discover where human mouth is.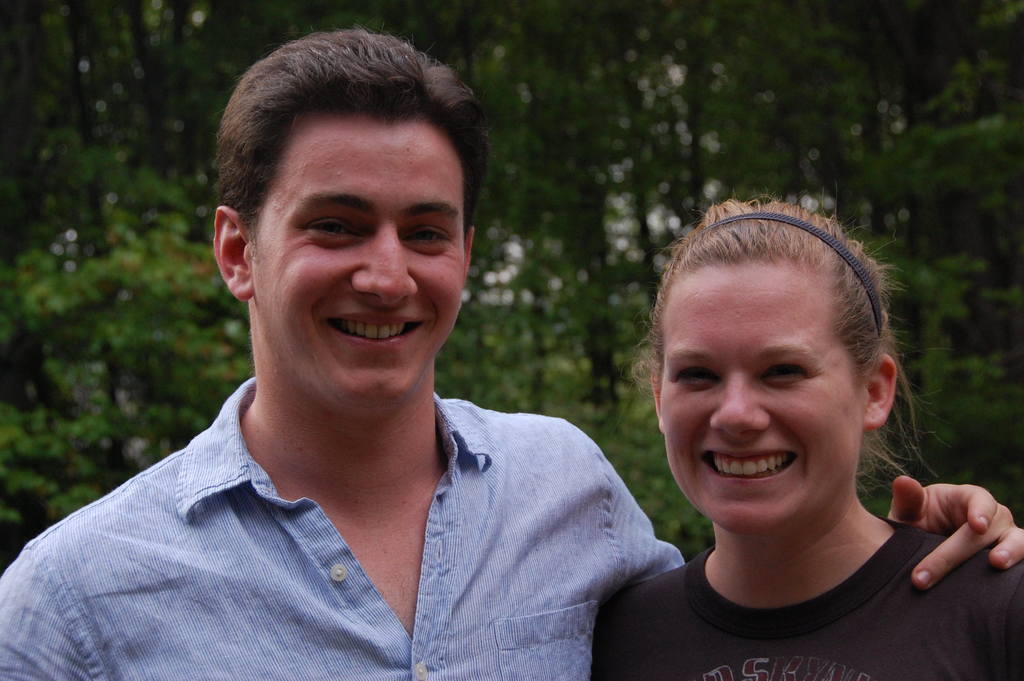
Discovered at [left=325, top=315, right=423, bottom=342].
